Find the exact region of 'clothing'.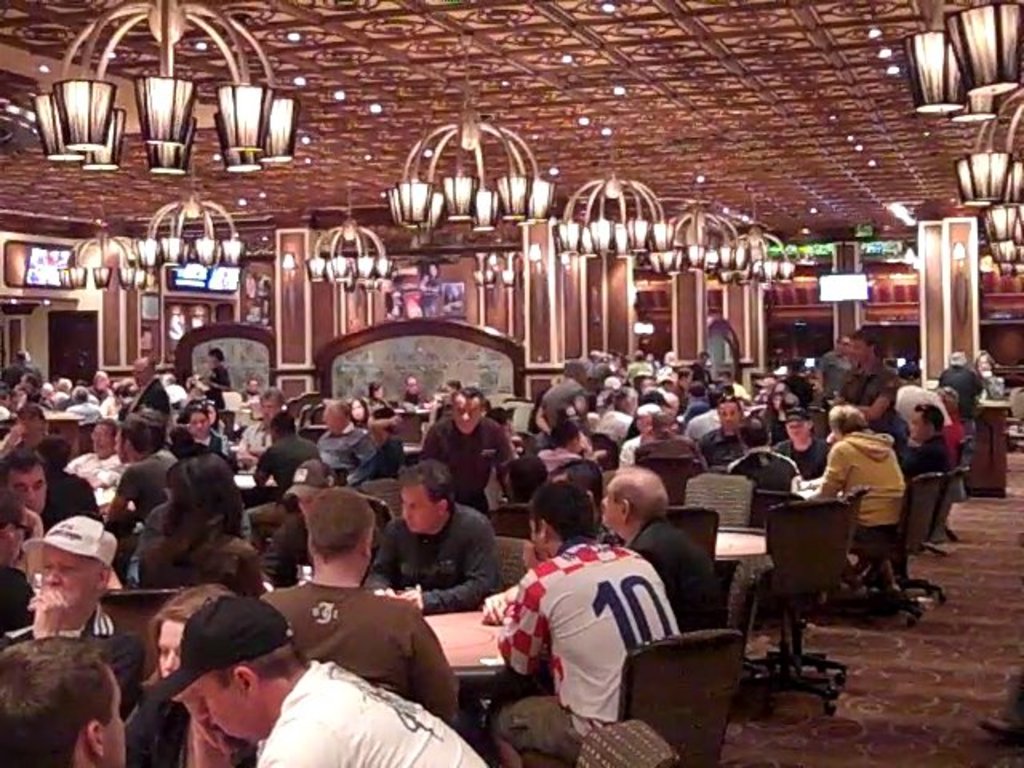
Exact region: rect(253, 648, 496, 766).
